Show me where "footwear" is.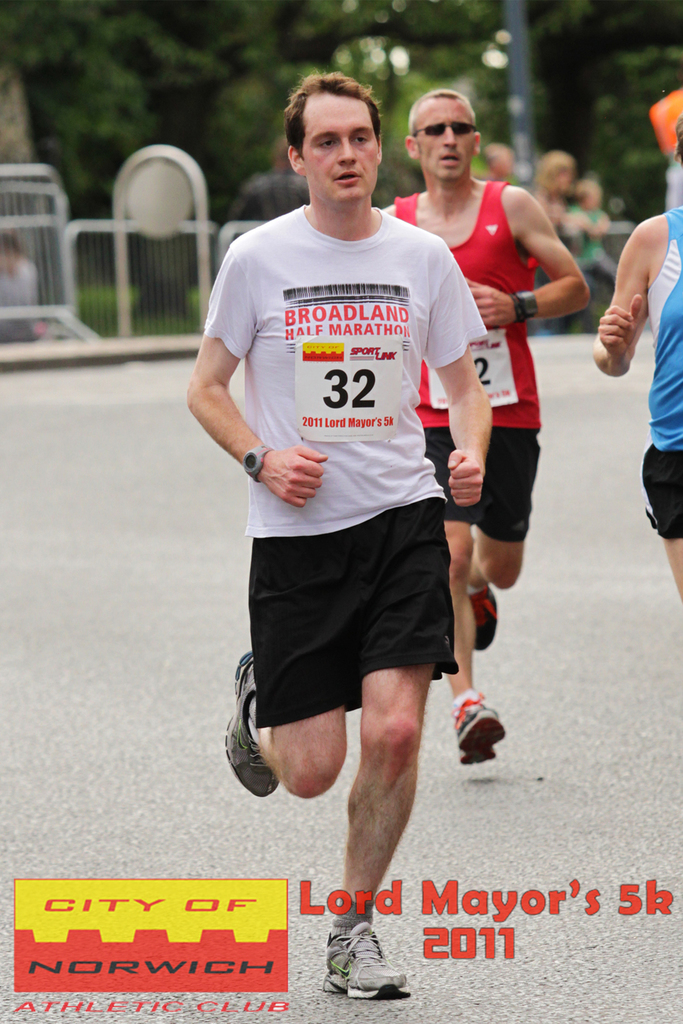
"footwear" is at [left=220, top=644, right=279, bottom=800].
